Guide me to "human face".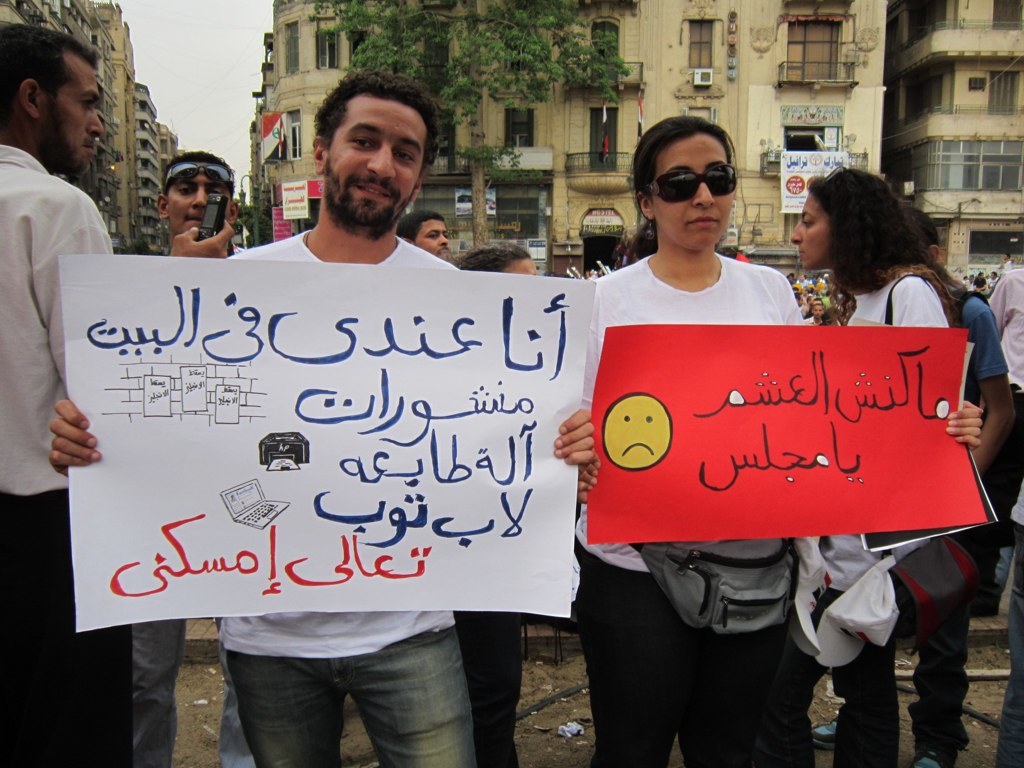
Guidance: detection(329, 87, 427, 222).
